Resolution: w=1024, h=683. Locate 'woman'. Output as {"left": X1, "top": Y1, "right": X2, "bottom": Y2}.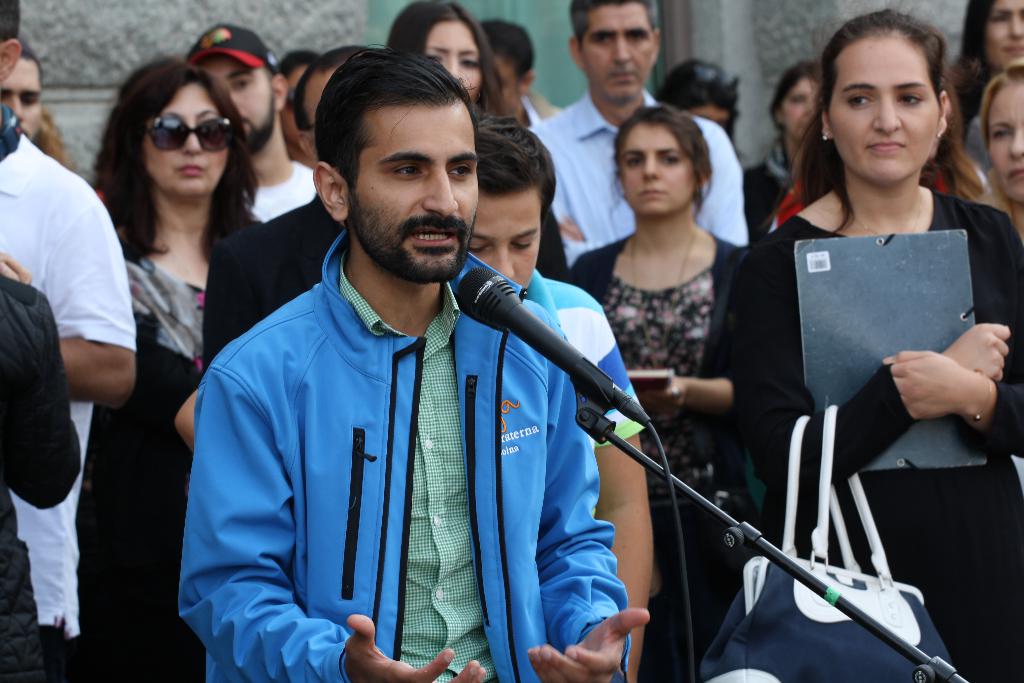
{"left": 936, "top": 0, "right": 1023, "bottom": 173}.
